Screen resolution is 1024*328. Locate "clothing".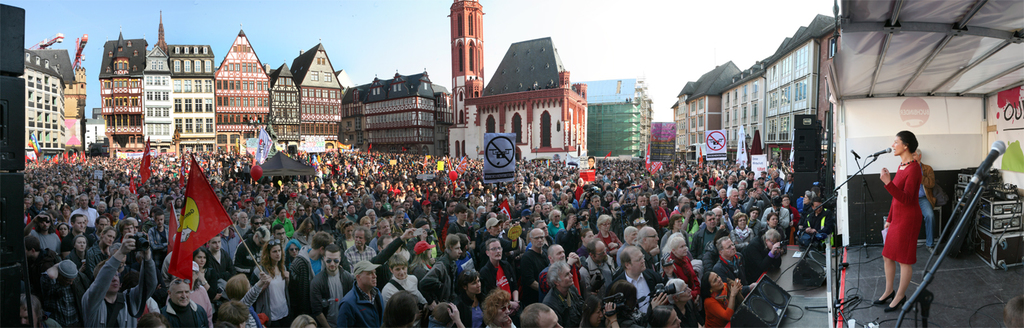
{"left": 343, "top": 243, "right": 371, "bottom": 264}.
